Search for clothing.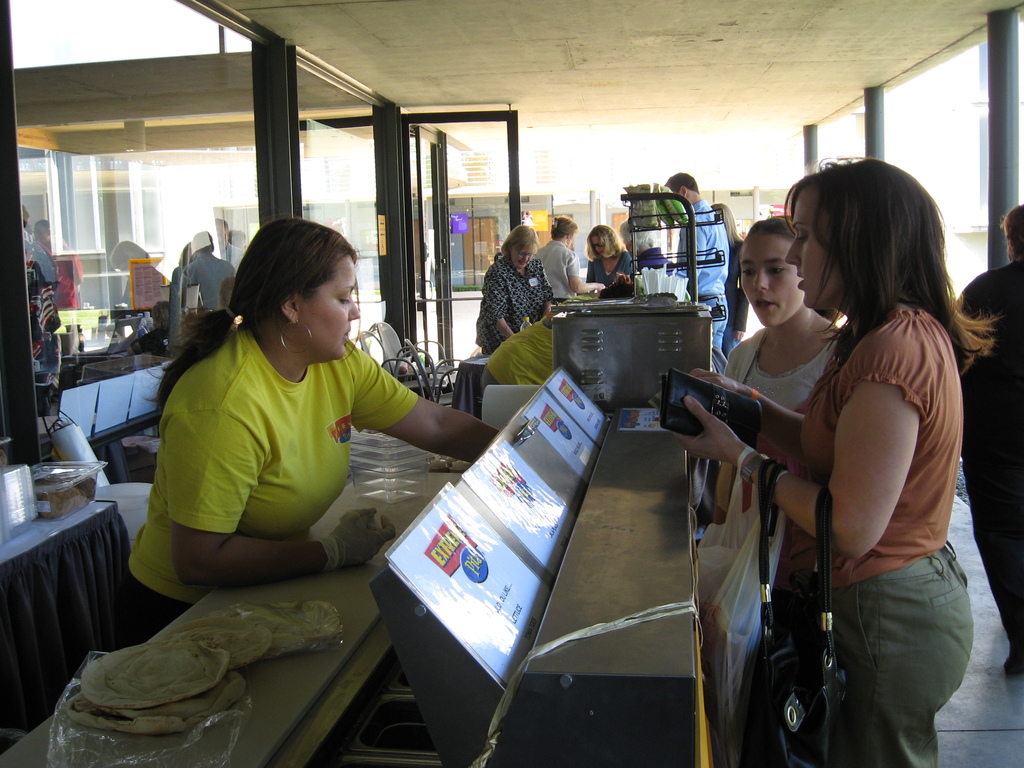
Found at <region>536, 239, 586, 302</region>.
